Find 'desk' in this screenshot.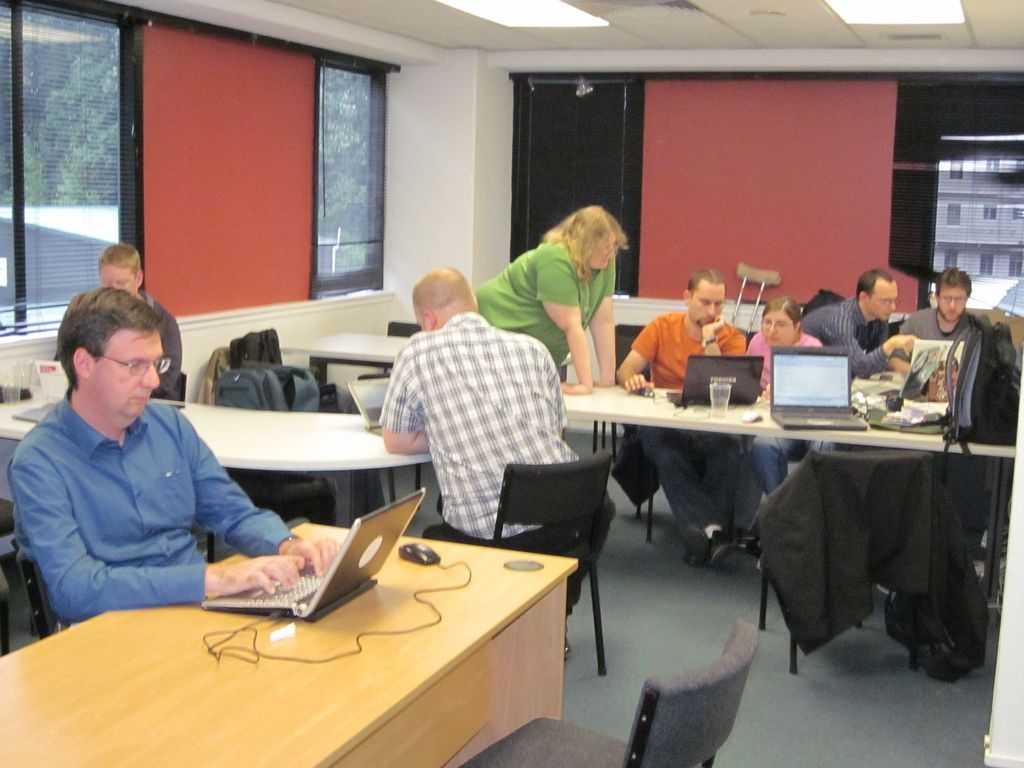
The bounding box for 'desk' is left=0, top=381, right=436, bottom=516.
